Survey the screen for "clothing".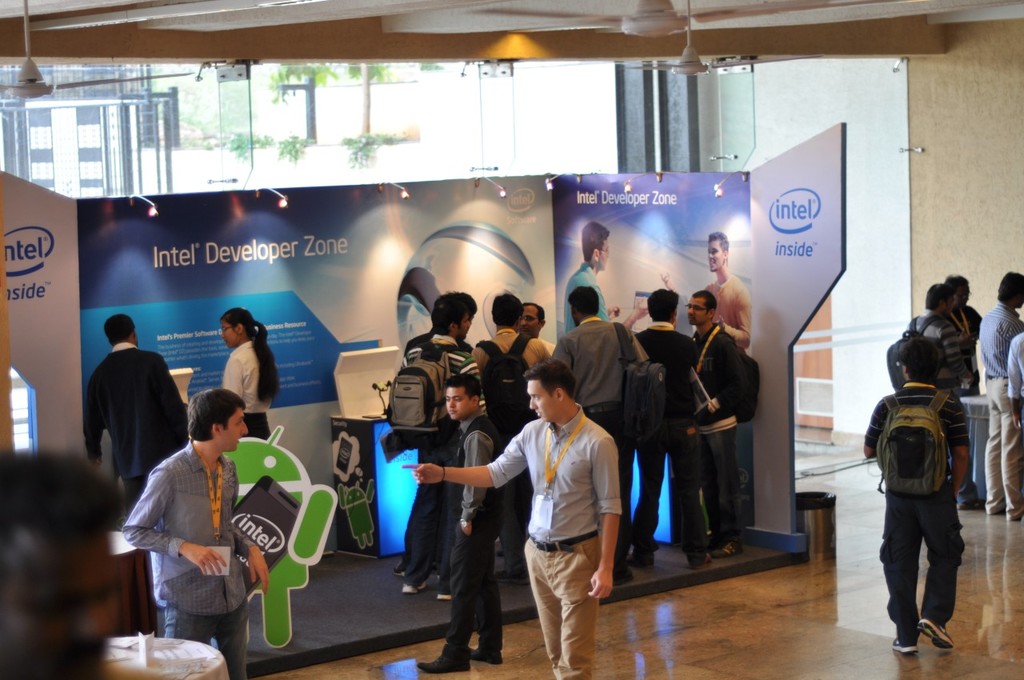
Survey found: box(627, 322, 710, 551).
